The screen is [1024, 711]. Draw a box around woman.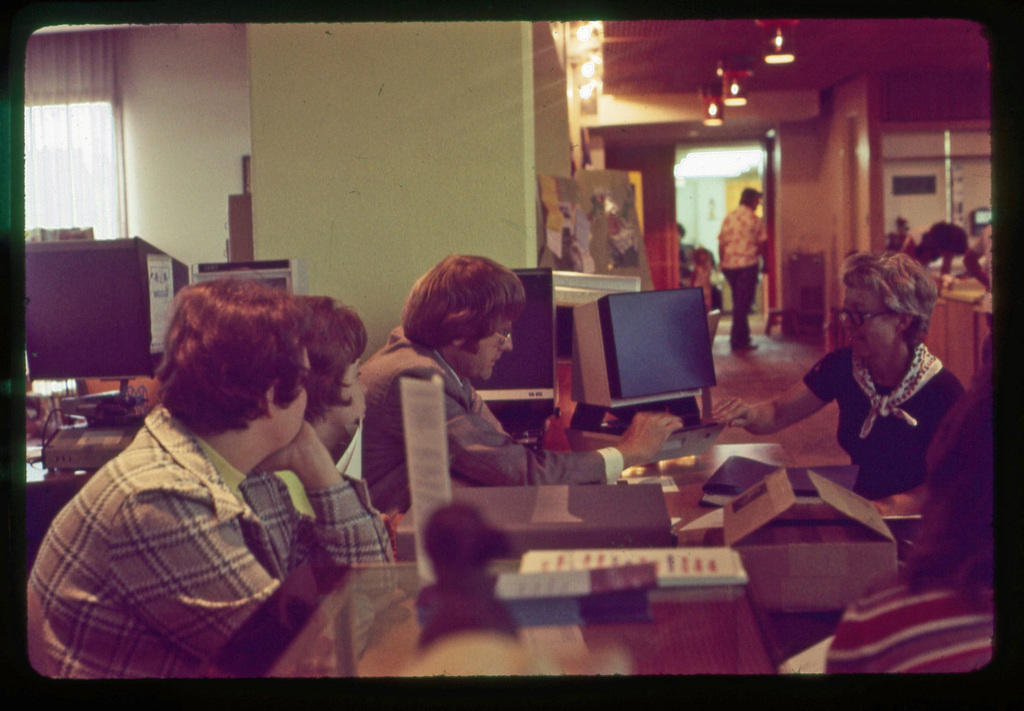
x1=819, y1=366, x2=998, y2=676.
